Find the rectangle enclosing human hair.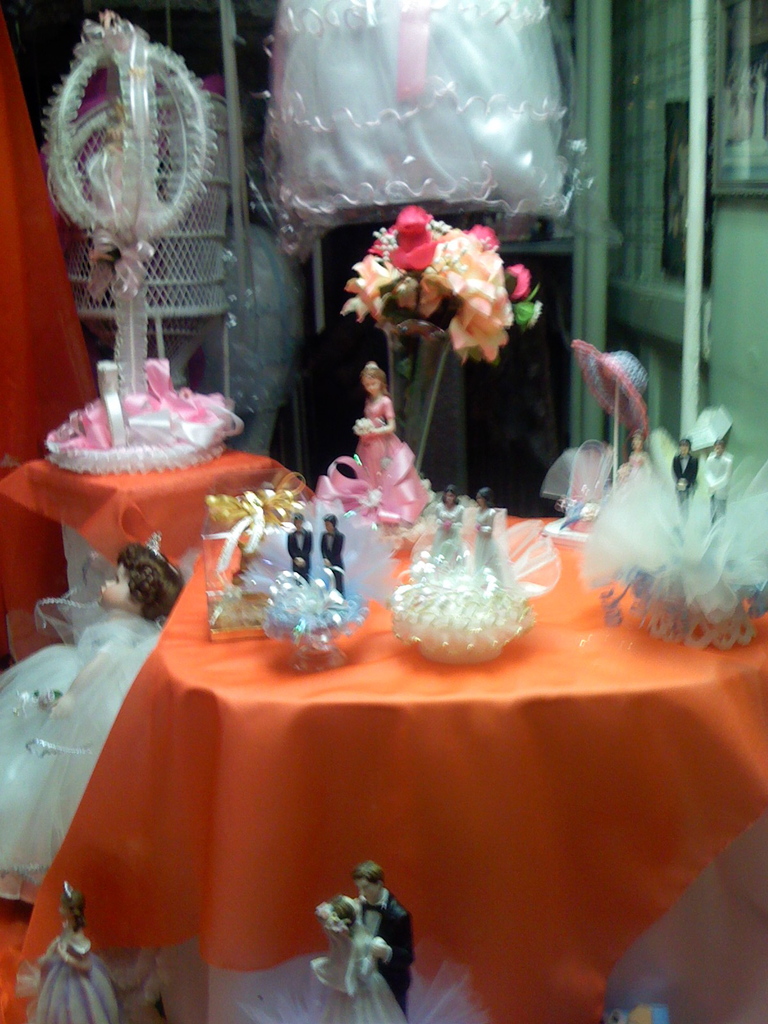
(360,361,390,397).
